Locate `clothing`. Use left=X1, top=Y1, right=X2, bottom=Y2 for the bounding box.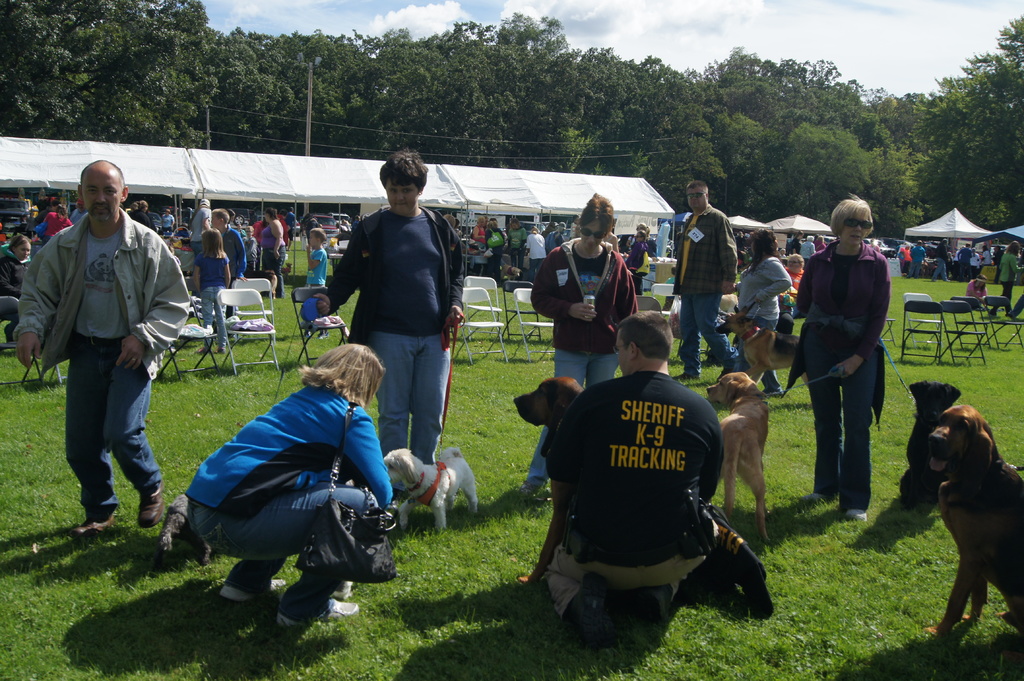
left=898, top=246, right=911, bottom=273.
